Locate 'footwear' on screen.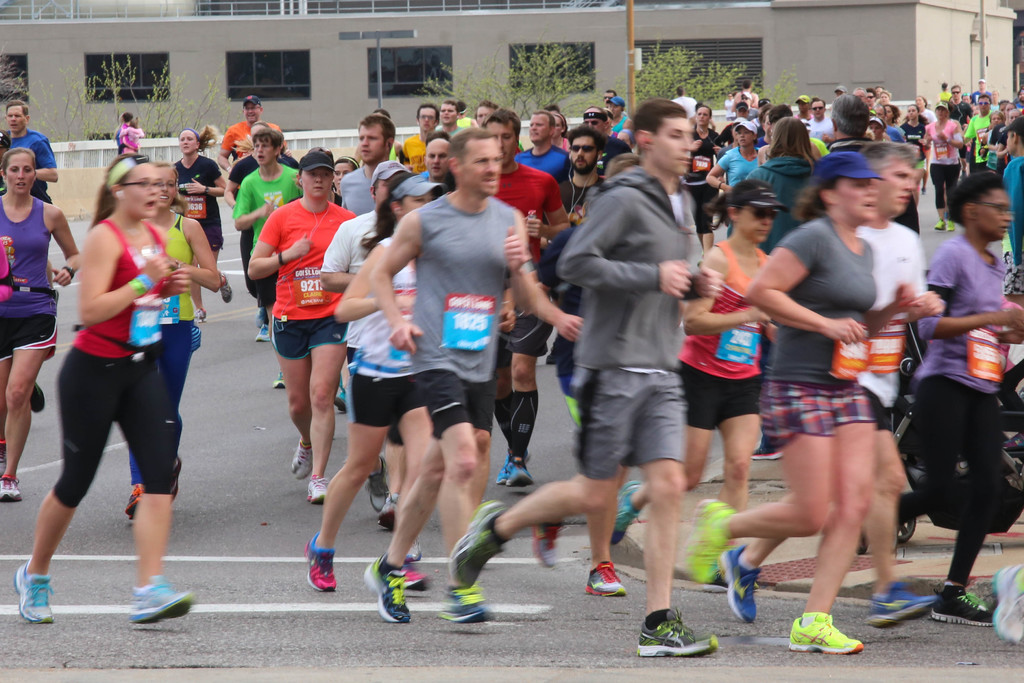
On screen at rect(801, 603, 868, 661).
